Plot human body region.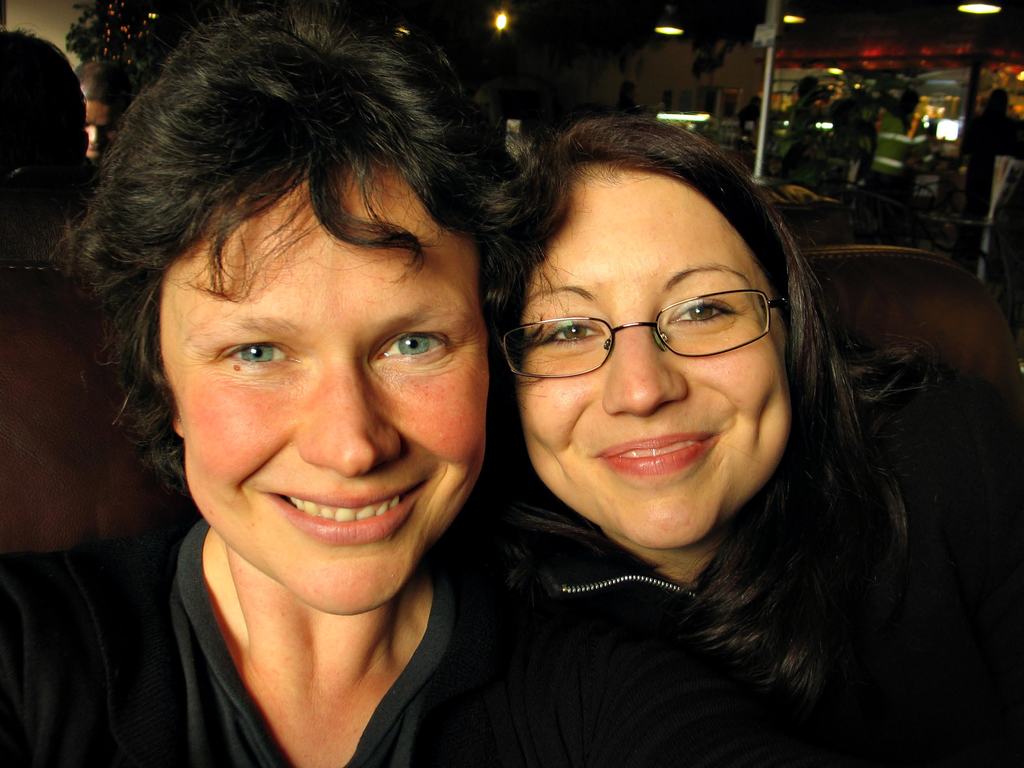
Plotted at x1=10, y1=20, x2=508, y2=767.
